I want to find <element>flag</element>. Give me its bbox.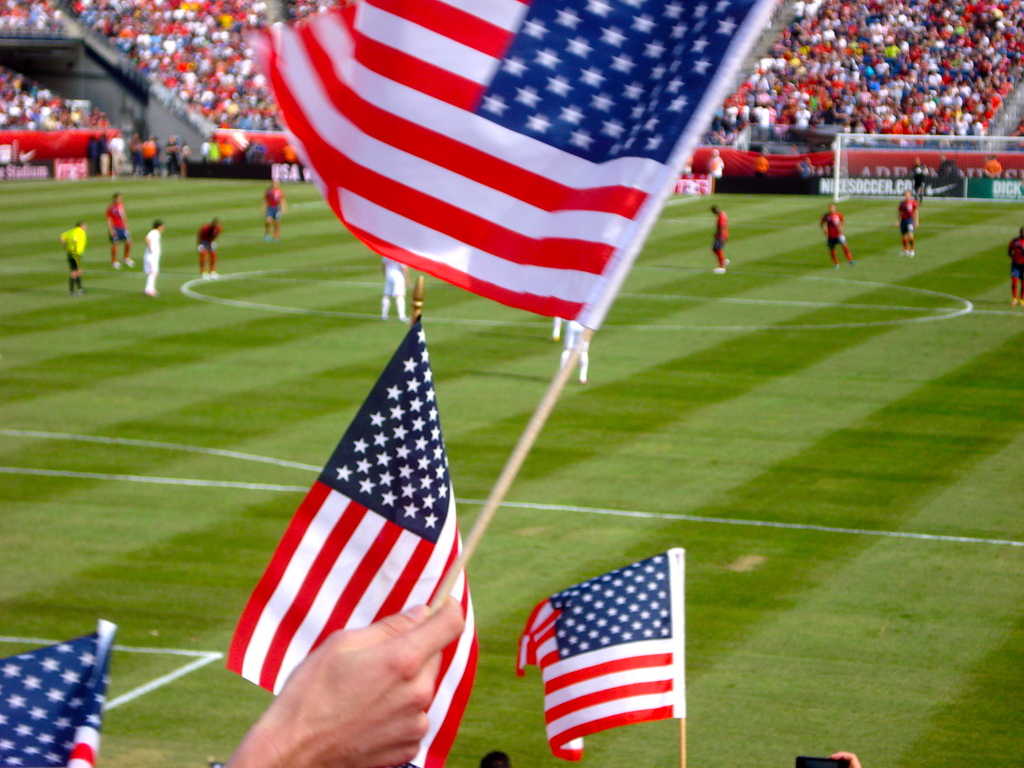
bbox=[512, 550, 687, 766].
